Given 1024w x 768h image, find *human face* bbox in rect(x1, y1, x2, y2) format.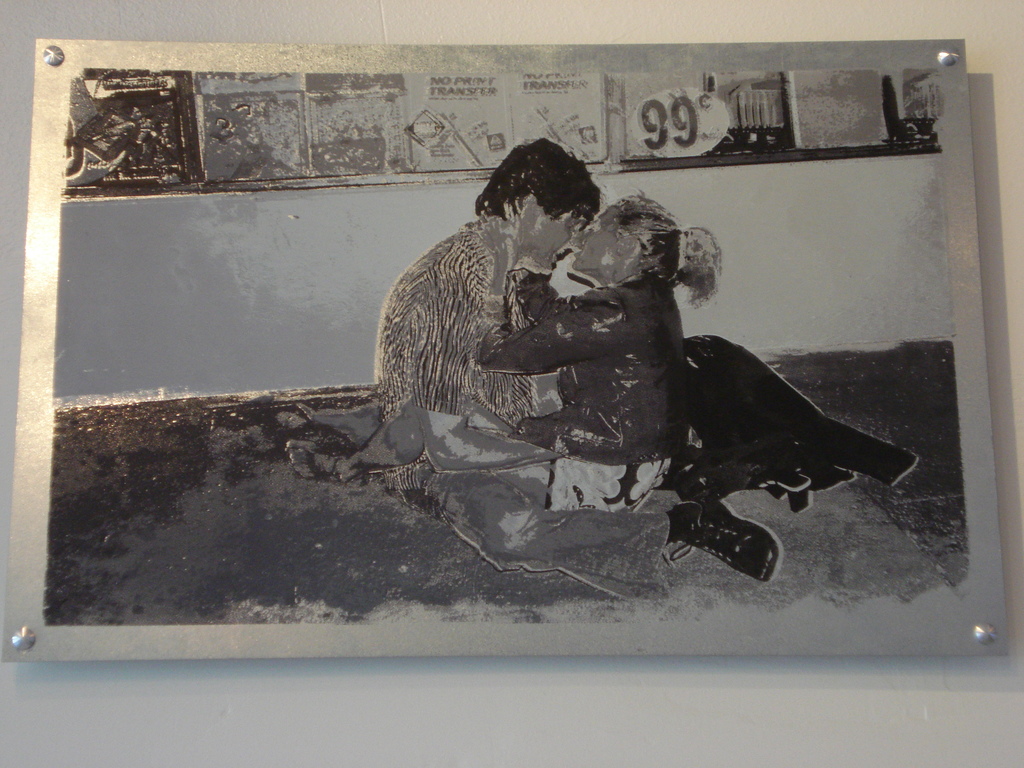
rect(520, 209, 583, 278).
